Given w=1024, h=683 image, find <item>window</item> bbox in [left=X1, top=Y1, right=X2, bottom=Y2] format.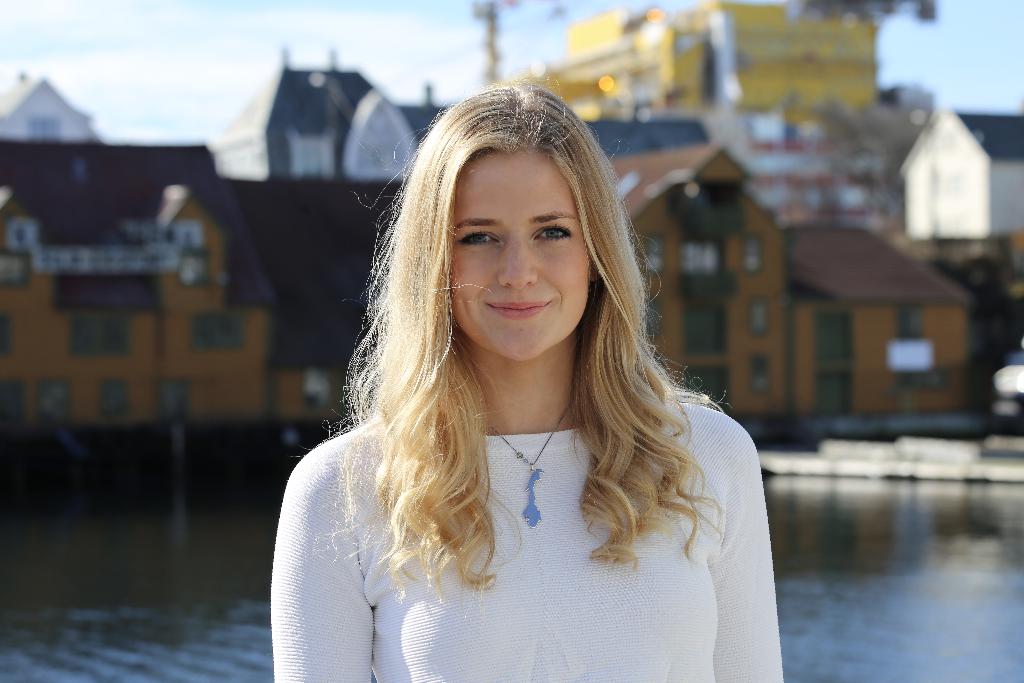
[left=68, top=319, right=127, bottom=354].
